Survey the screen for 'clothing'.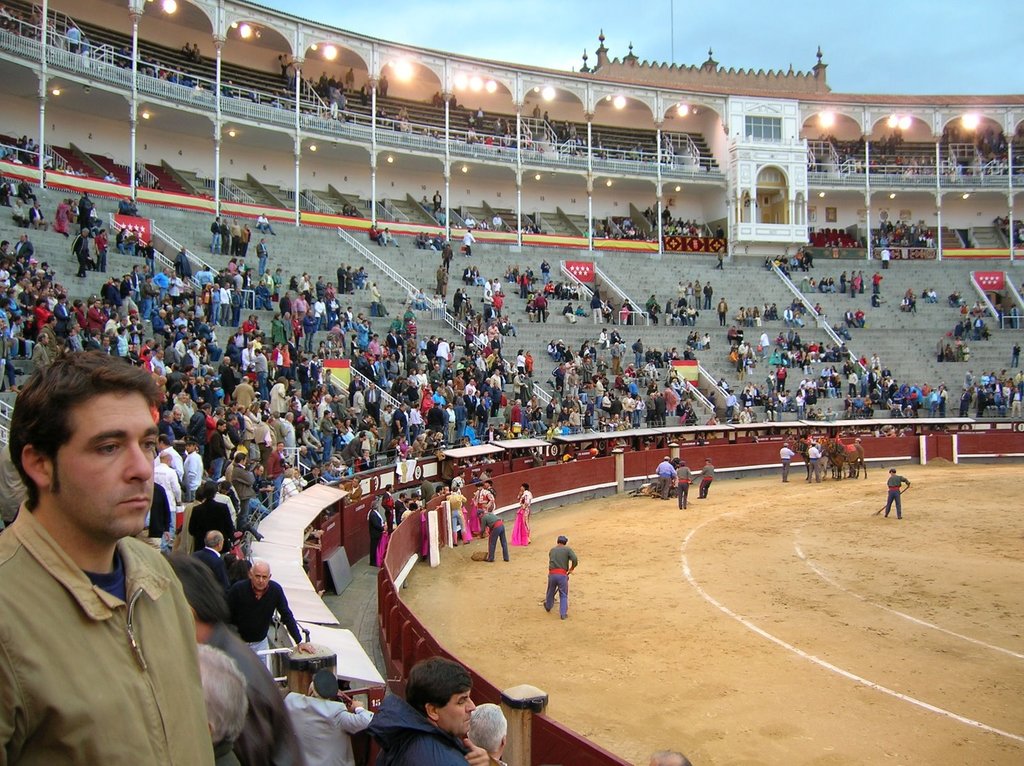
Survey found: detection(819, 282, 826, 292).
